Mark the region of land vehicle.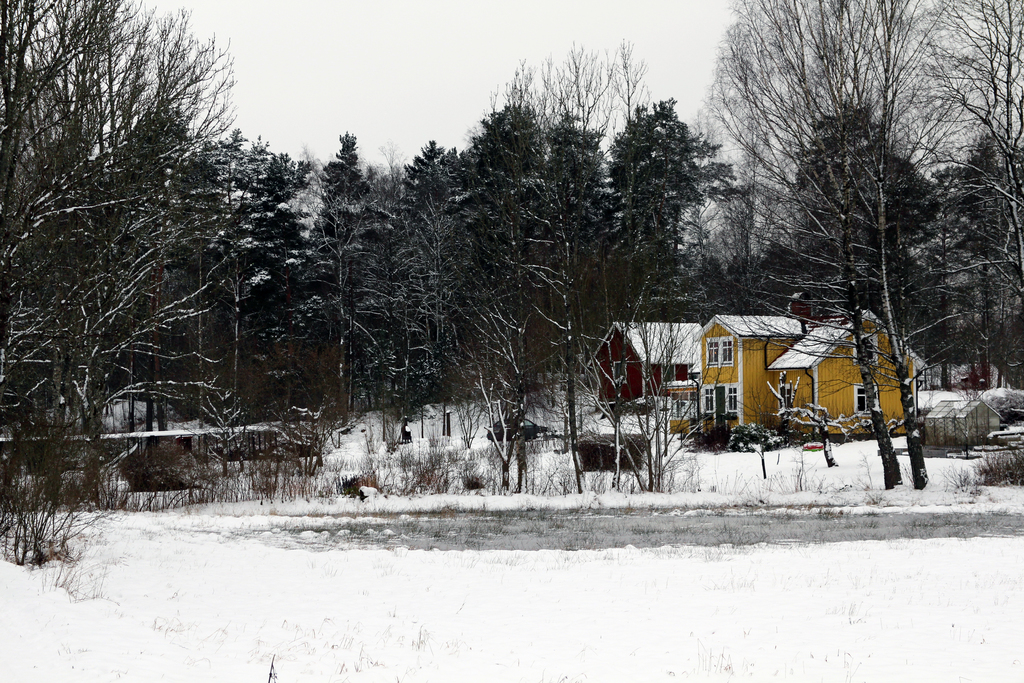
Region: 487, 416, 549, 443.
